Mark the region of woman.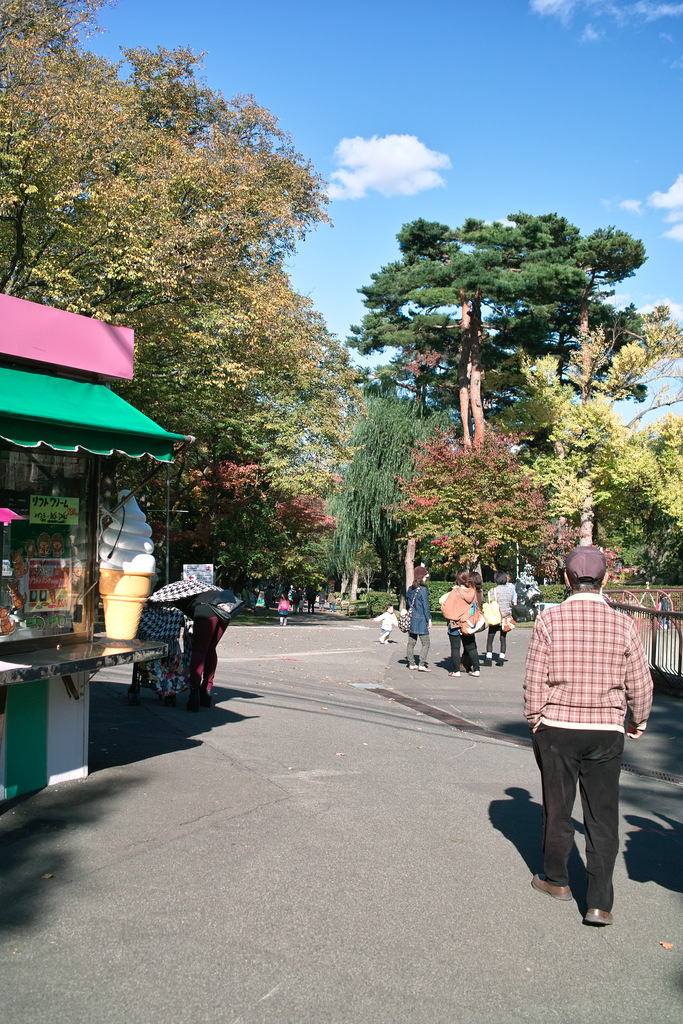
Region: <box>400,562,431,670</box>.
